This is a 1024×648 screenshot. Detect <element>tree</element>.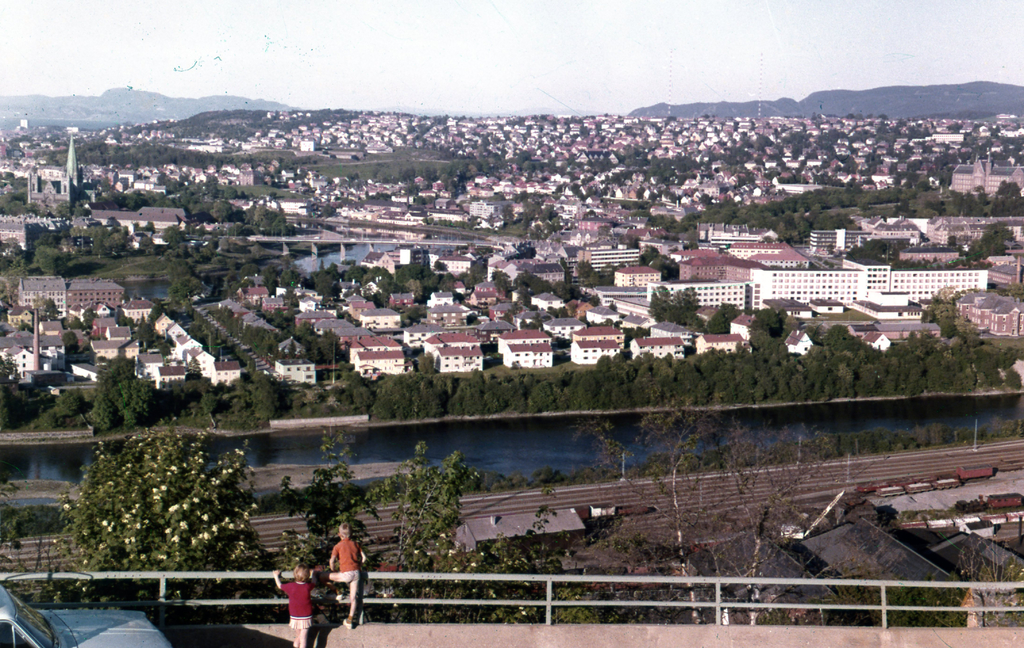
708/316/732/337.
